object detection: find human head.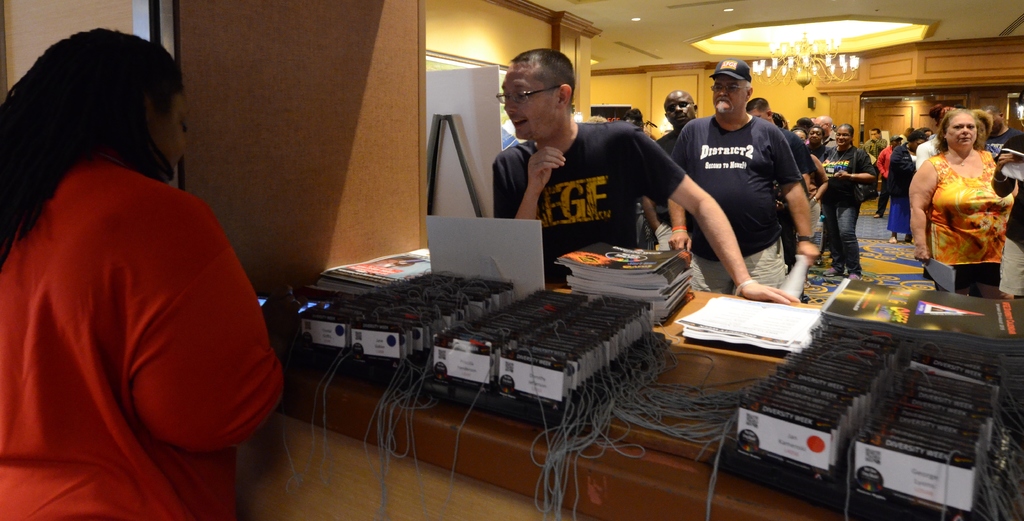
bbox(500, 40, 587, 148).
